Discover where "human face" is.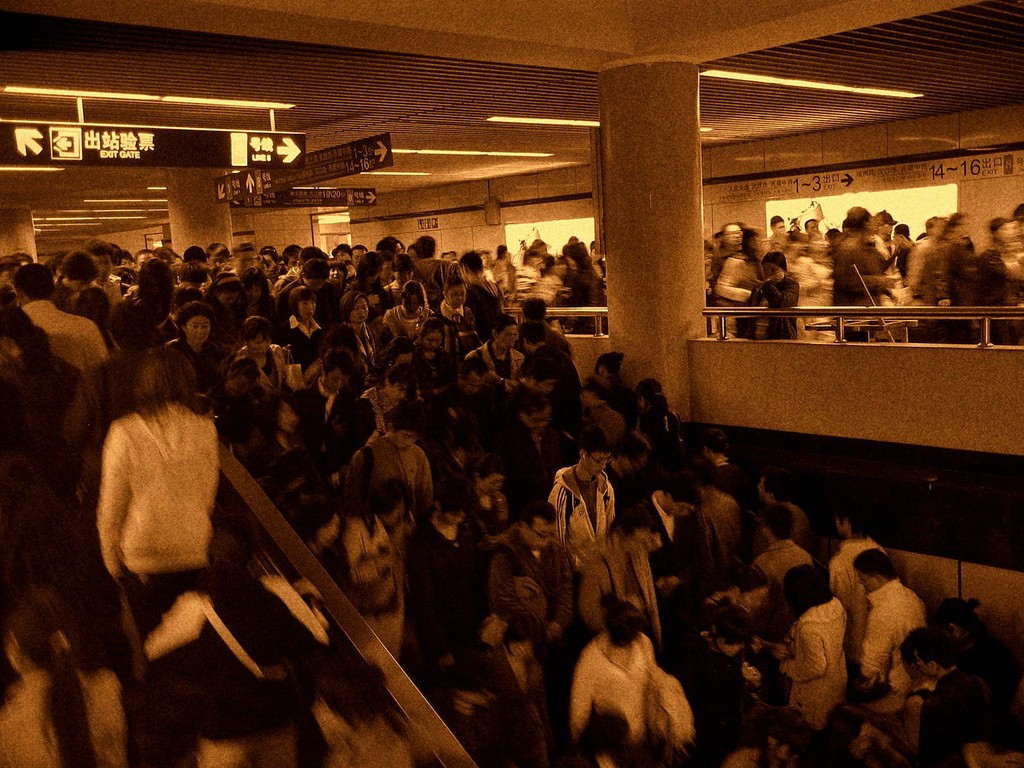
Discovered at locate(404, 294, 415, 314).
